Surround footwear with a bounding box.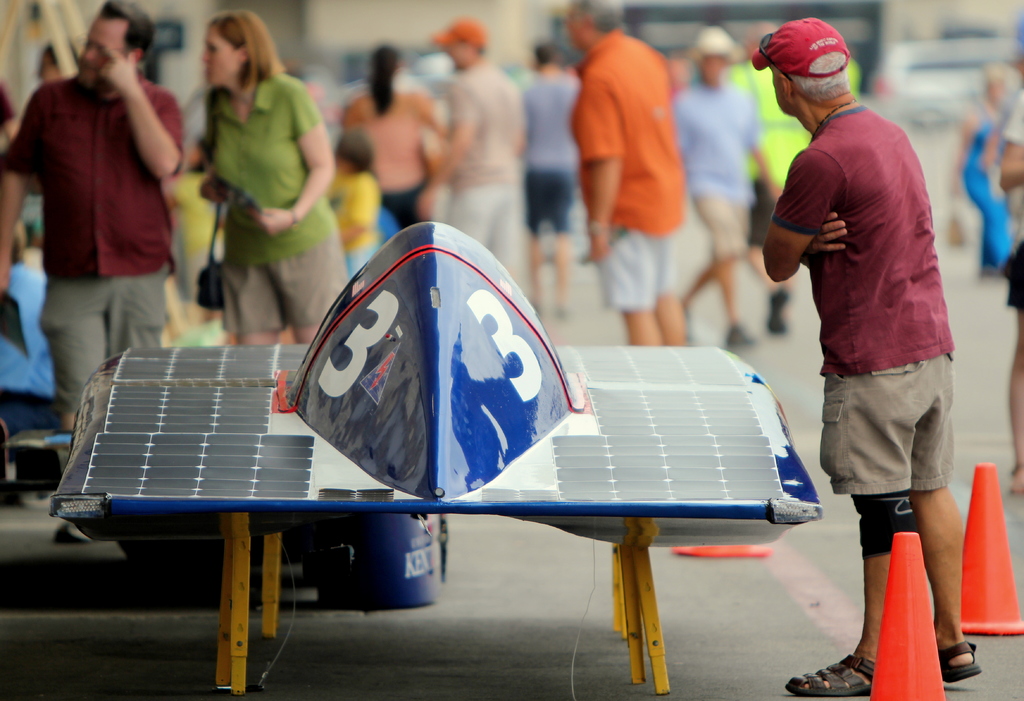
detection(783, 652, 877, 698).
